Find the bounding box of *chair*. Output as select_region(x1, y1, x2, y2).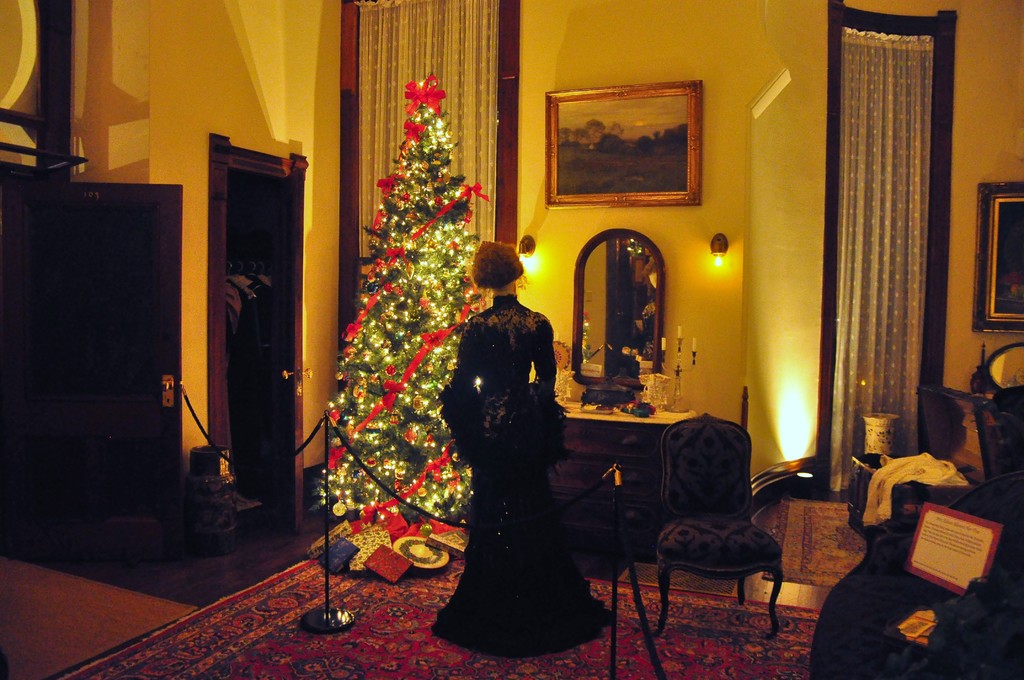
select_region(650, 419, 804, 654).
